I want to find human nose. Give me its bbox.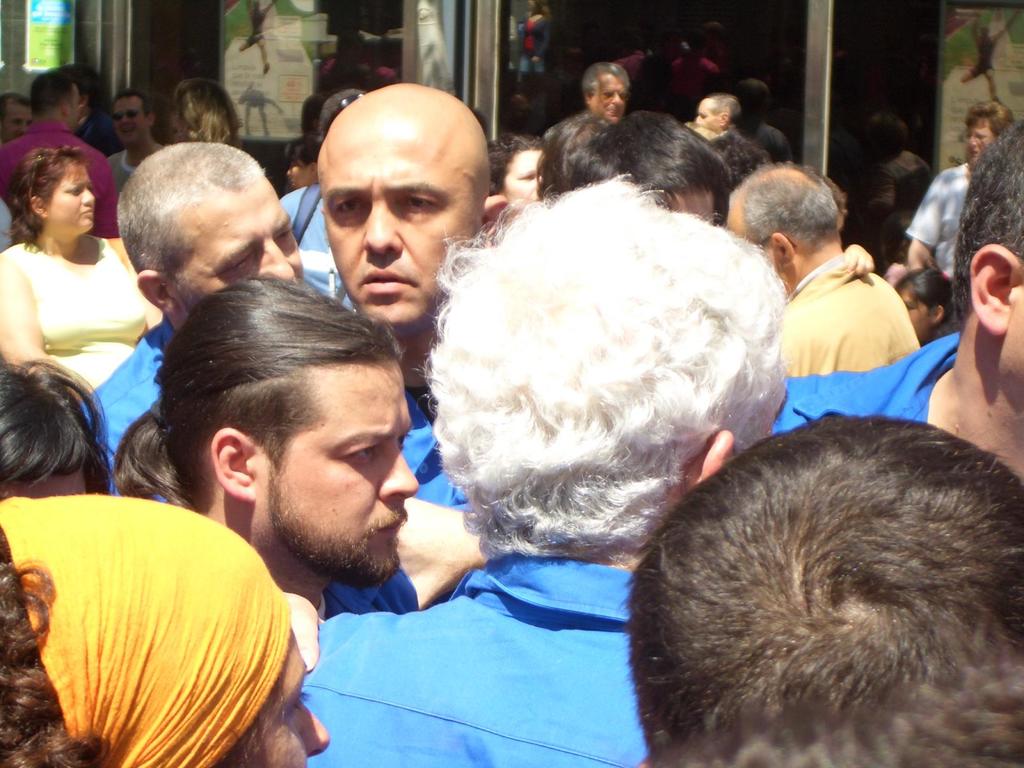
crop(380, 440, 420, 498).
